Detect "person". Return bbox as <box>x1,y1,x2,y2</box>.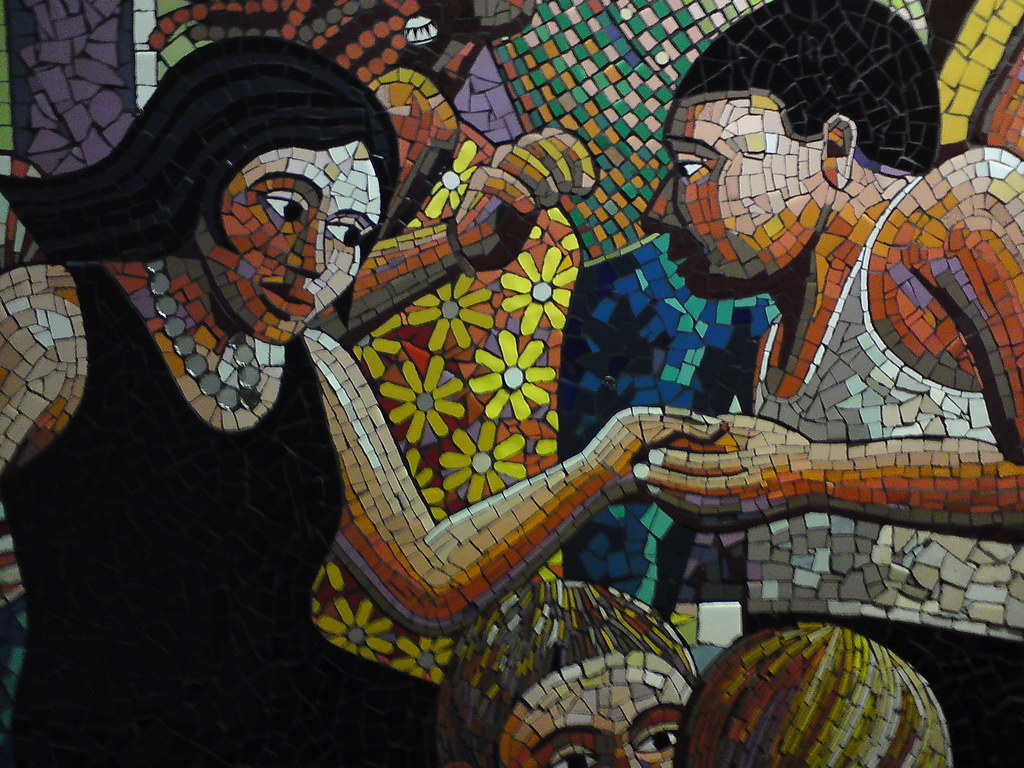
<box>627,0,1023,767</box>.
